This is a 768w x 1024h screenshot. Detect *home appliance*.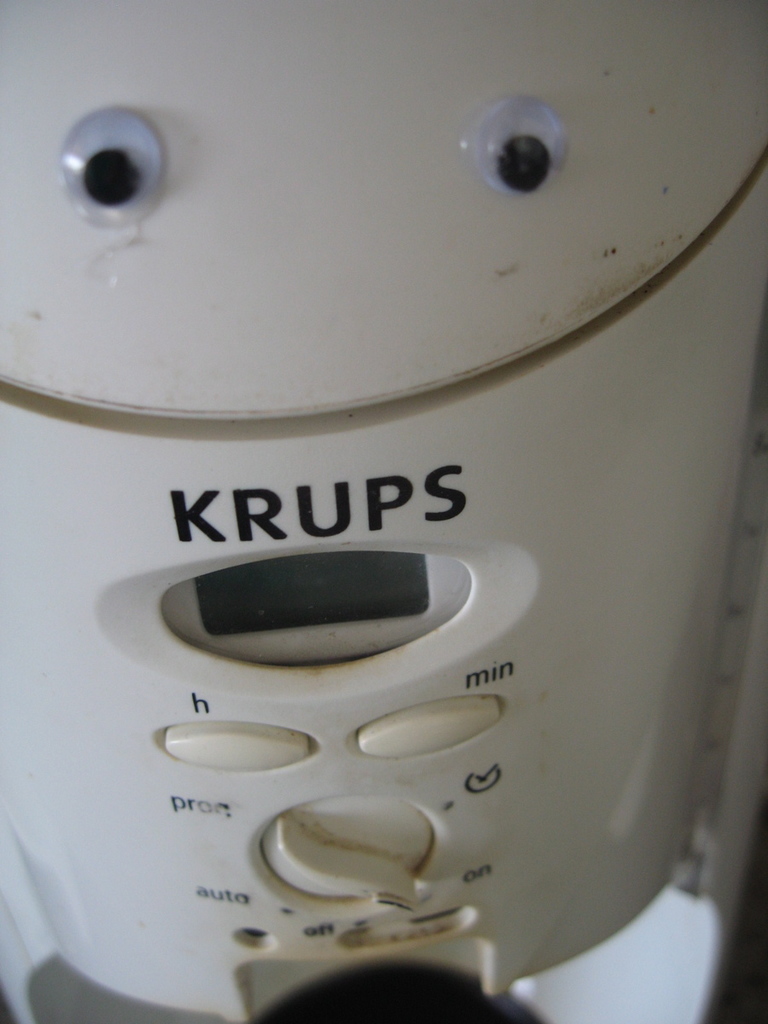
(left=0, top=0, right=767, bottom=1023).
